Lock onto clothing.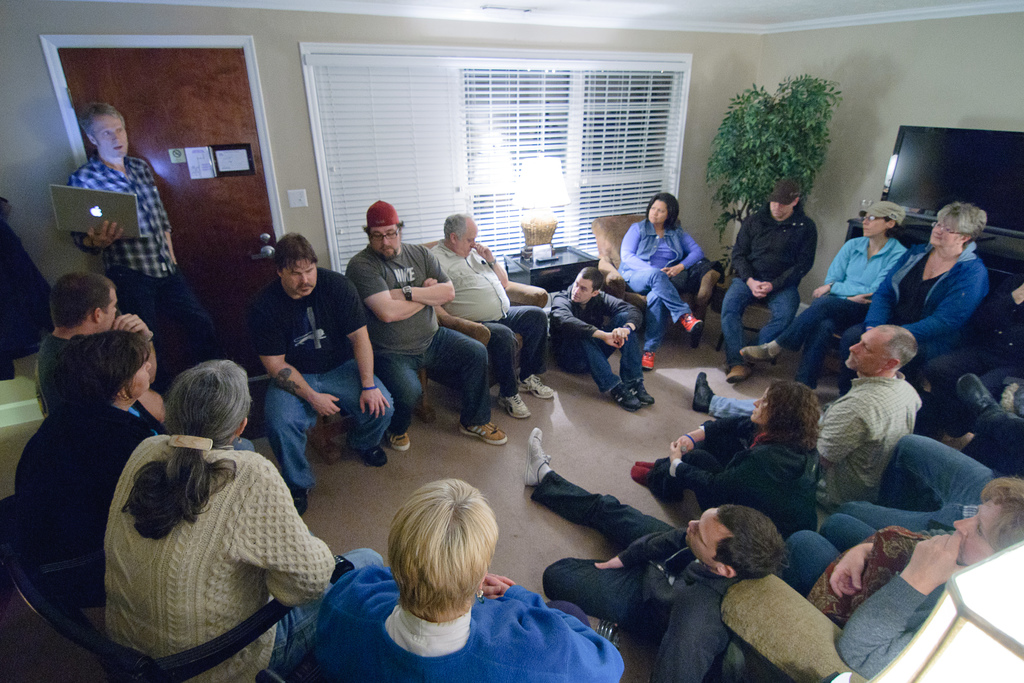
Locked: box=[439, 231, 550, 390].
